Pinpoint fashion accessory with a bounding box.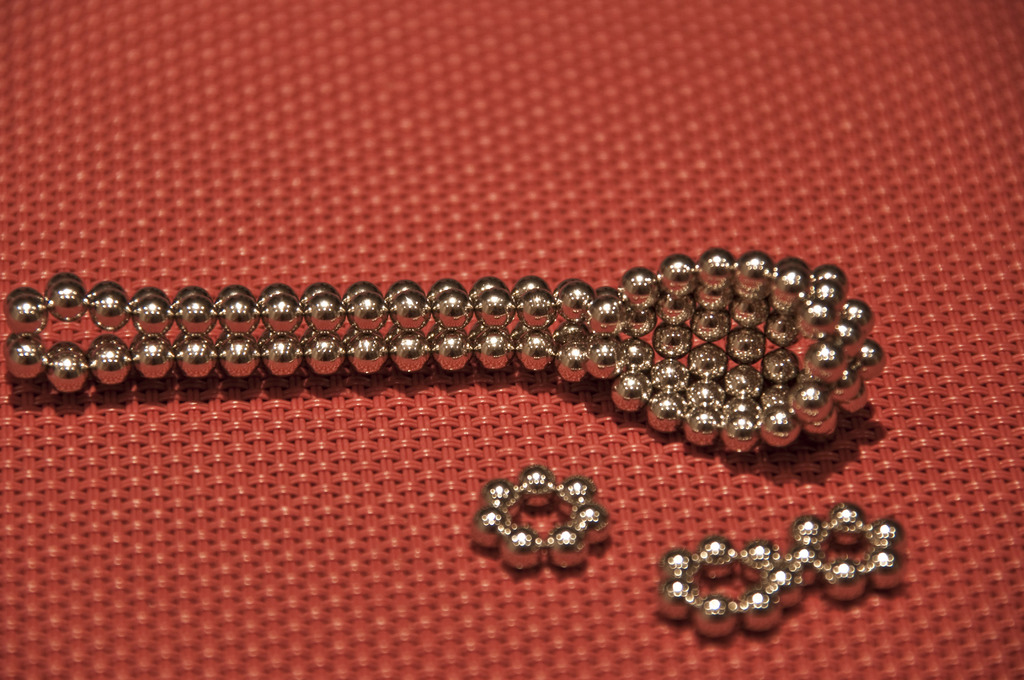
crop(470, 460, 606, 578).
